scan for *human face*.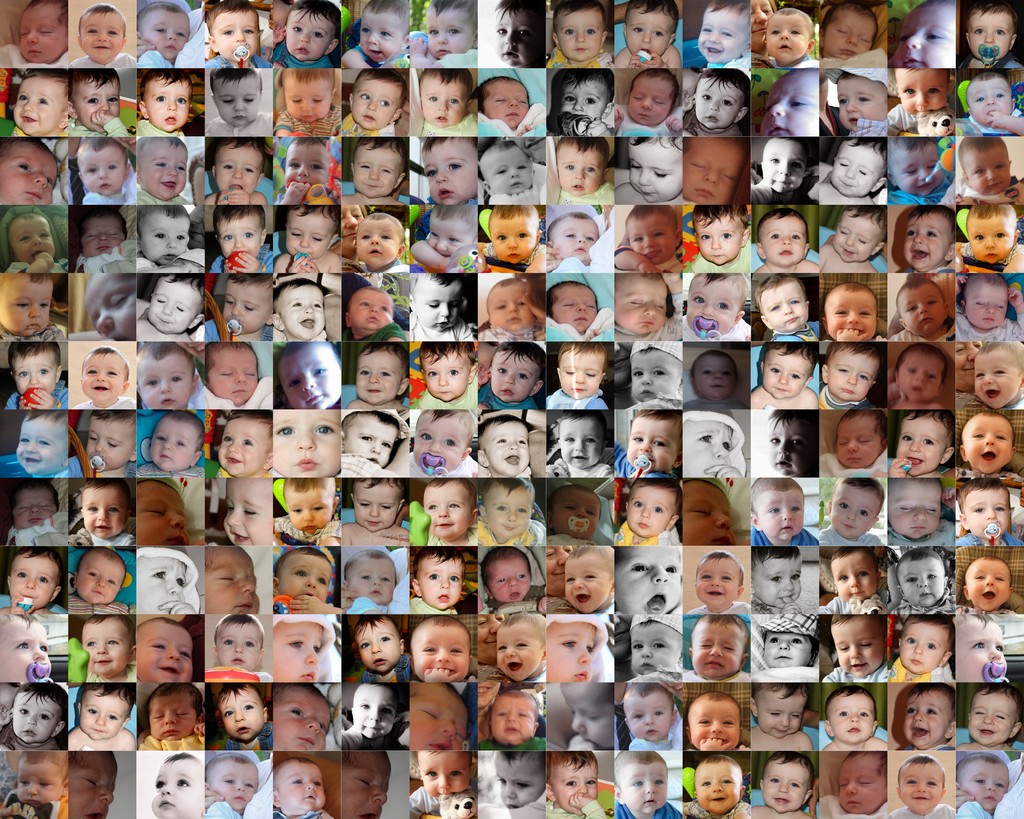
Scan result: box(359, 685, 396, 737).
